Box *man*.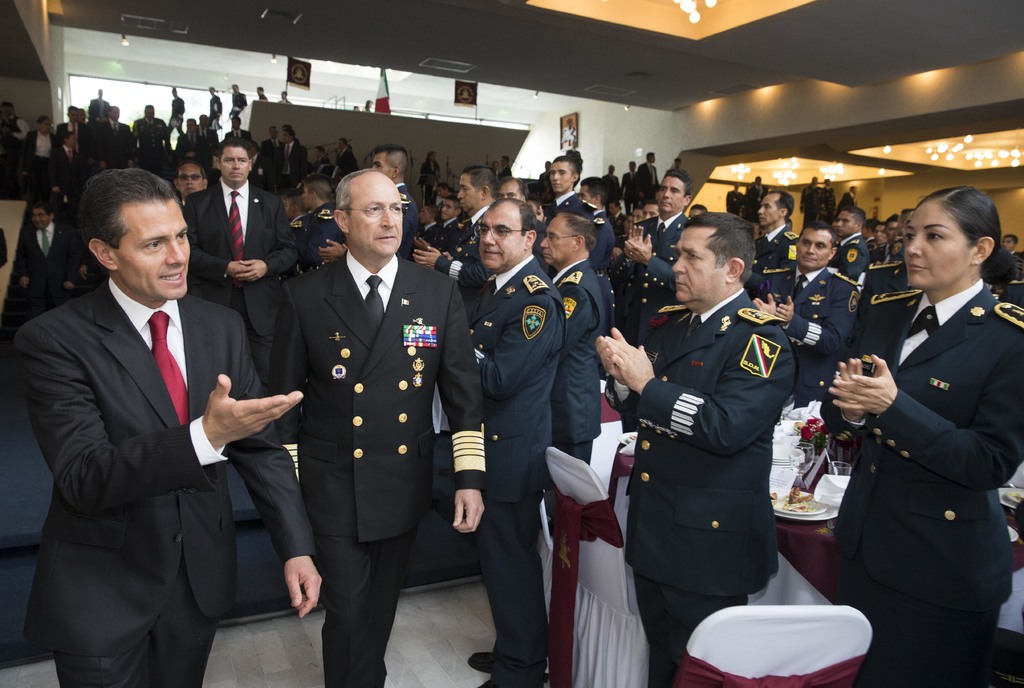
BBox(185, 136, 299, 440).
